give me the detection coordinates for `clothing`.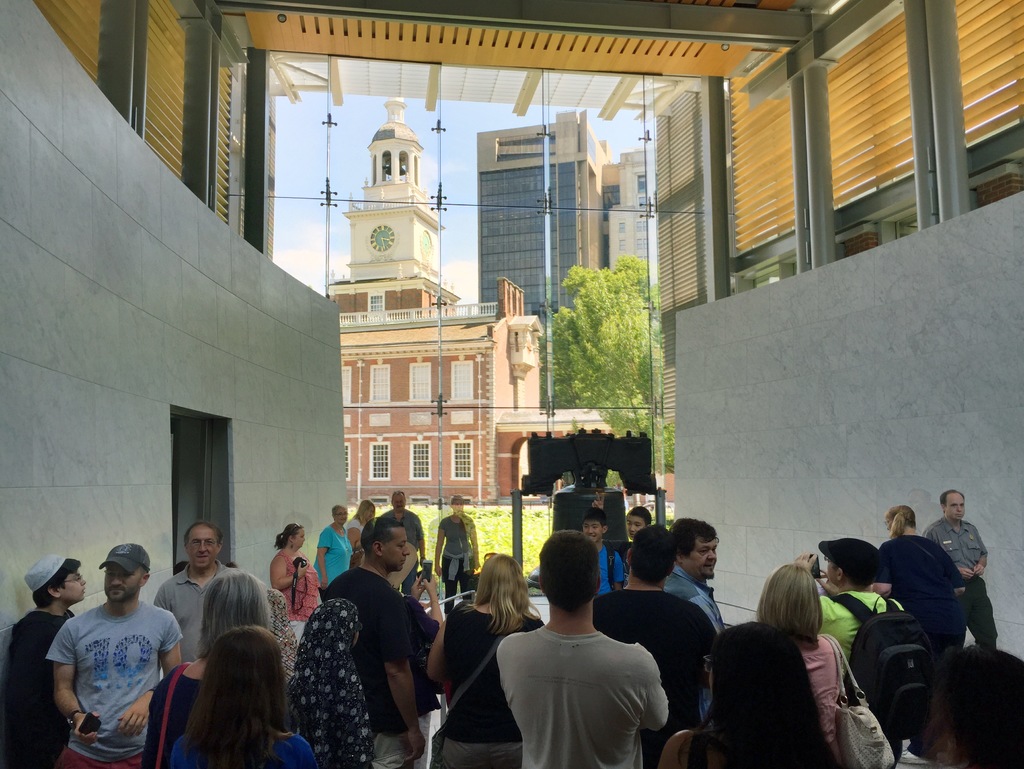
x1=615, y1=541, x2=635, y2=582.
